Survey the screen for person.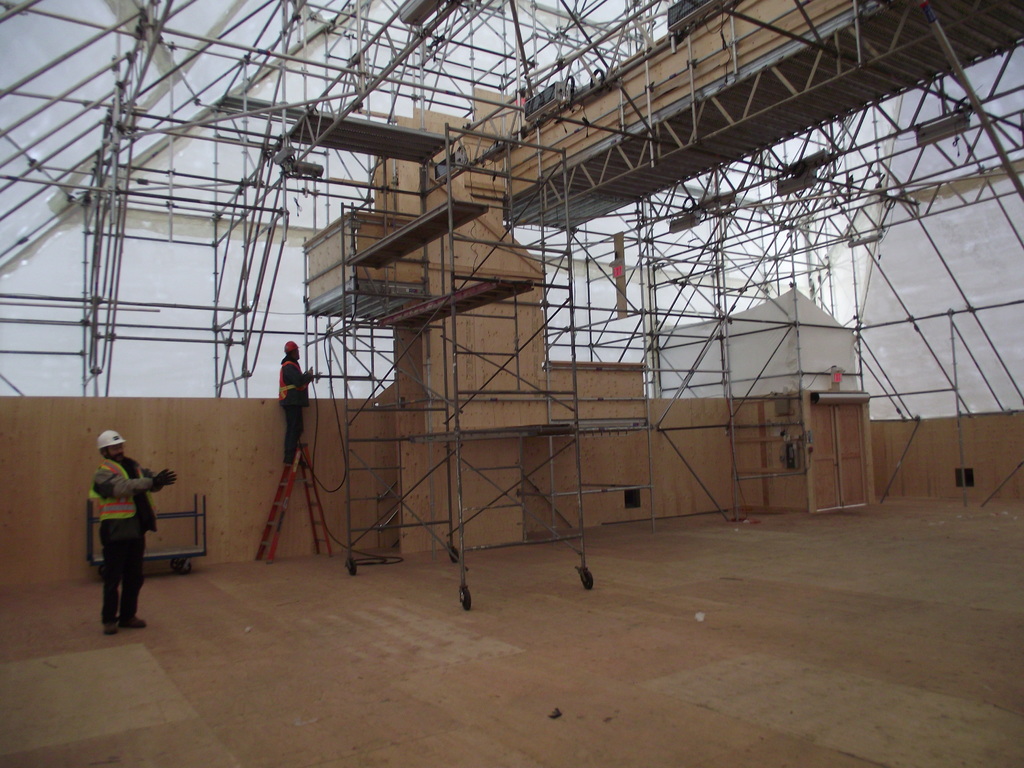
Survey found: box(278, 339, 321, 468).
